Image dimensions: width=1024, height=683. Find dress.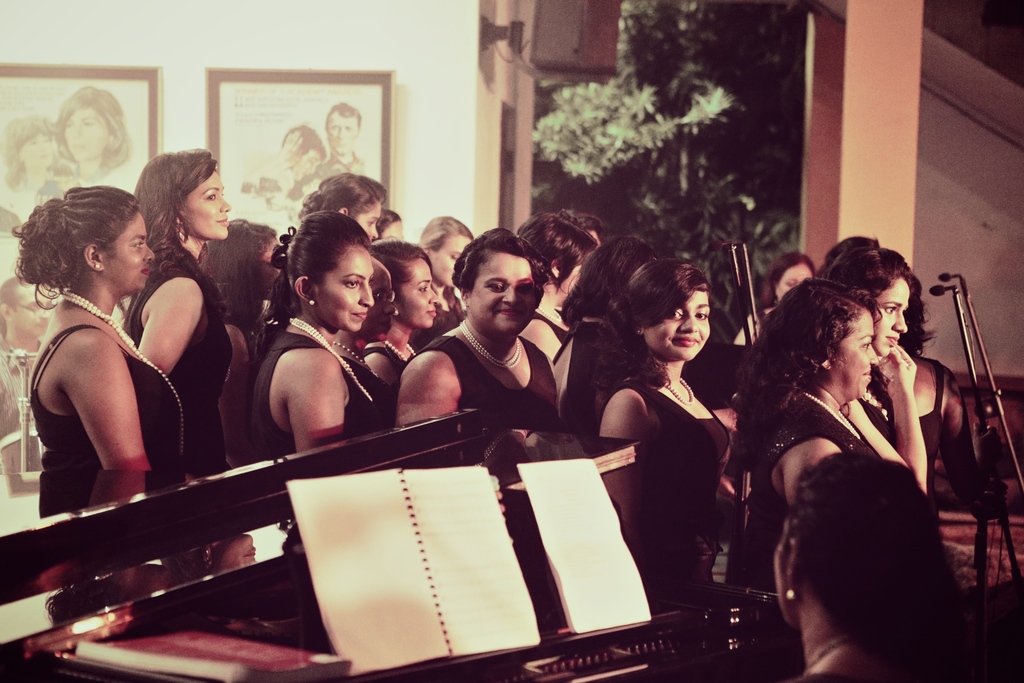
BBox(733, 381, 879, 589).
